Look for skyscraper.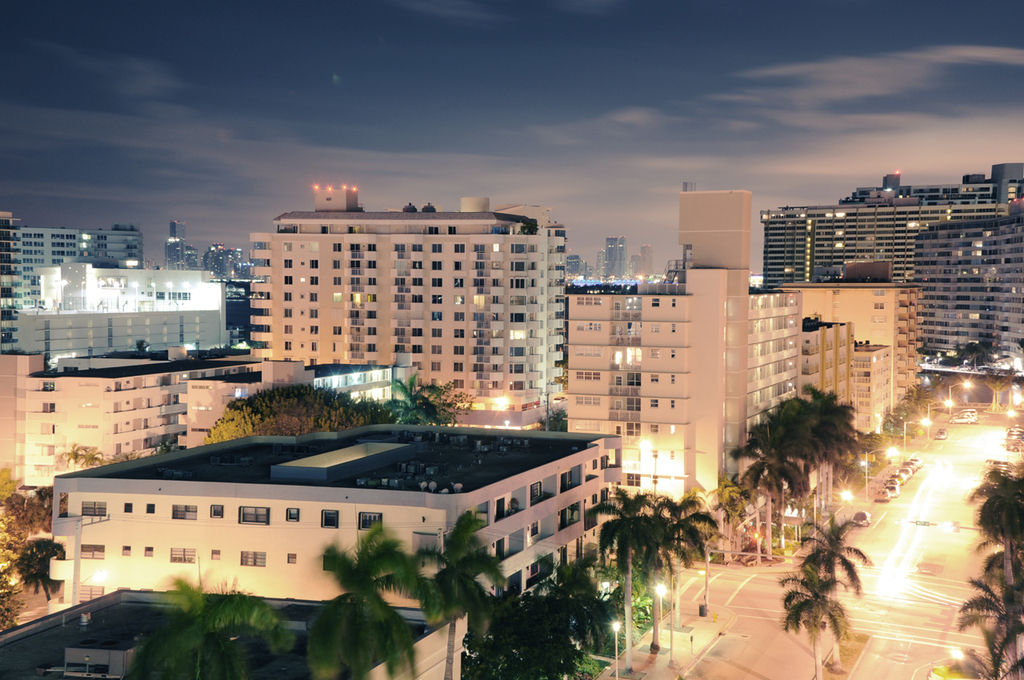
Found: box=[25, 258, 230, 350].
